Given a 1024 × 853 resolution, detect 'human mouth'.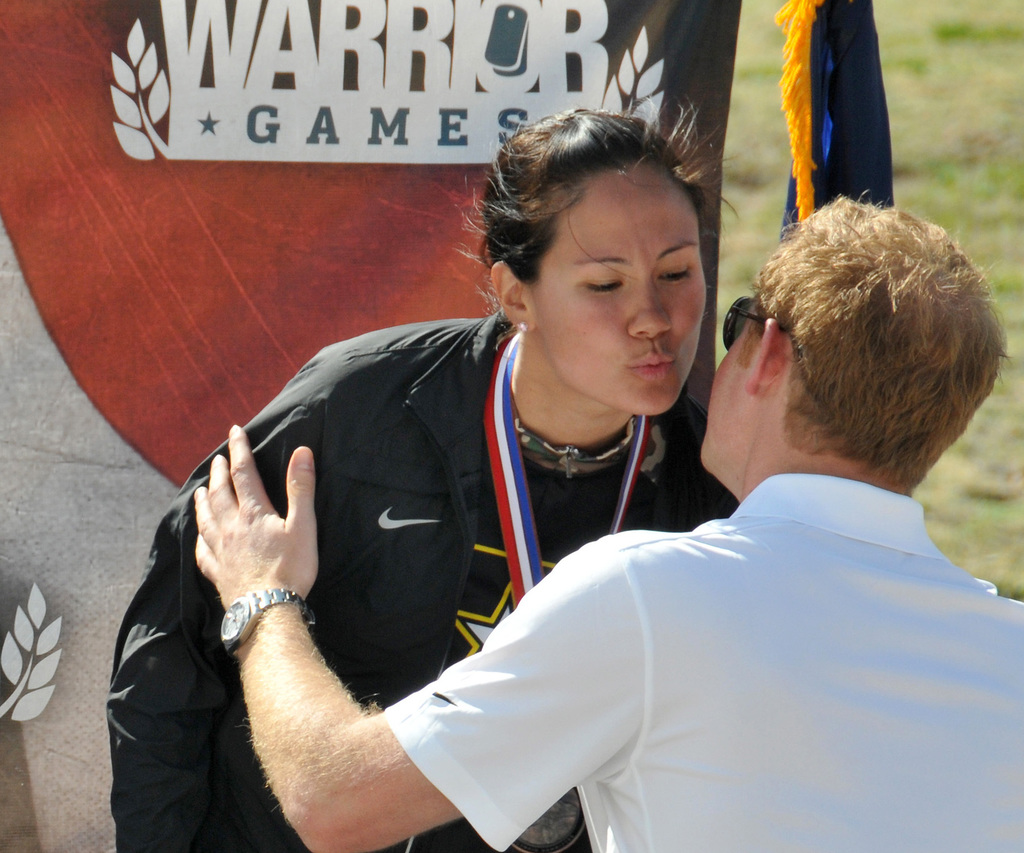
bbox(632, 351, 679, 381).
